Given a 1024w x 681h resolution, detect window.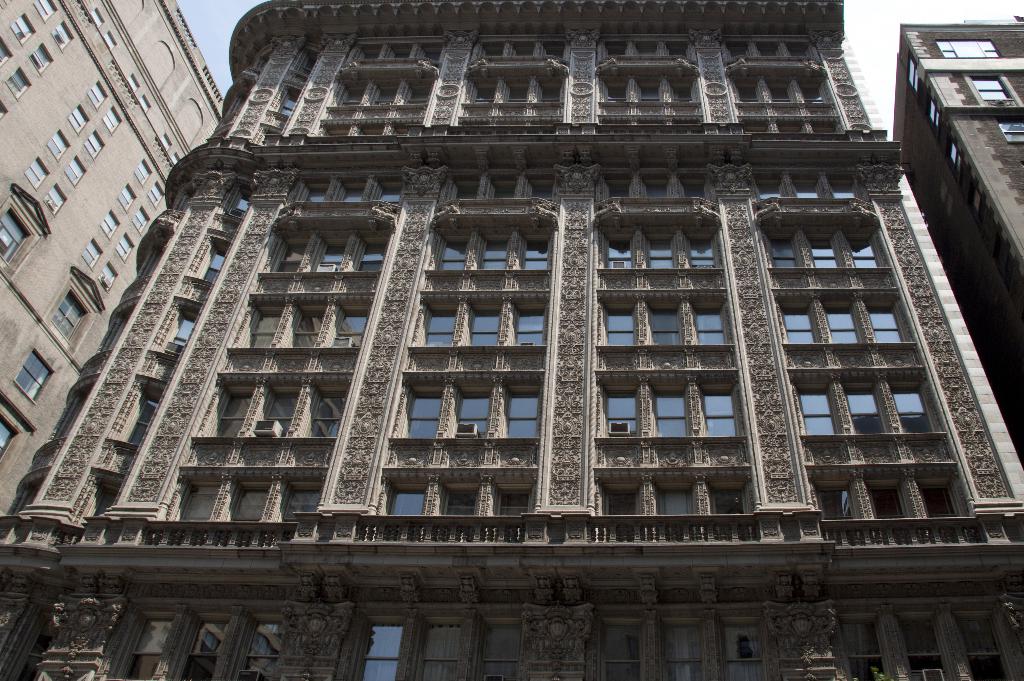
x1=383, y1=482, x2=530, y2=517.
